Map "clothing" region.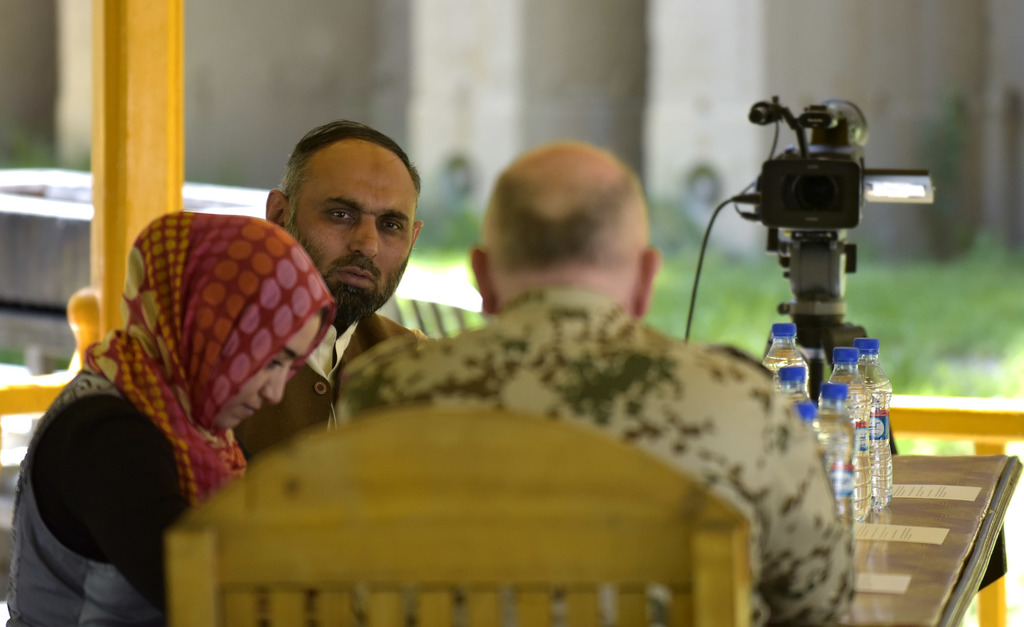
Mapped to [left=15, top=184, right=324, bottom=626].
